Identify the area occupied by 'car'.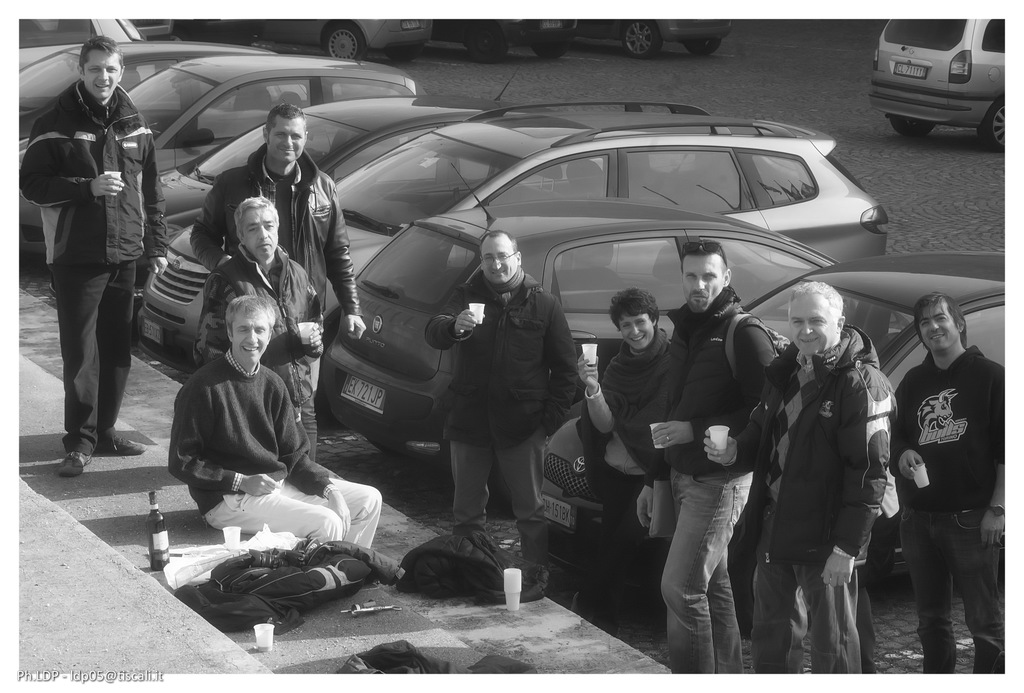
Area: bbox(567, 11, 738, 60).
